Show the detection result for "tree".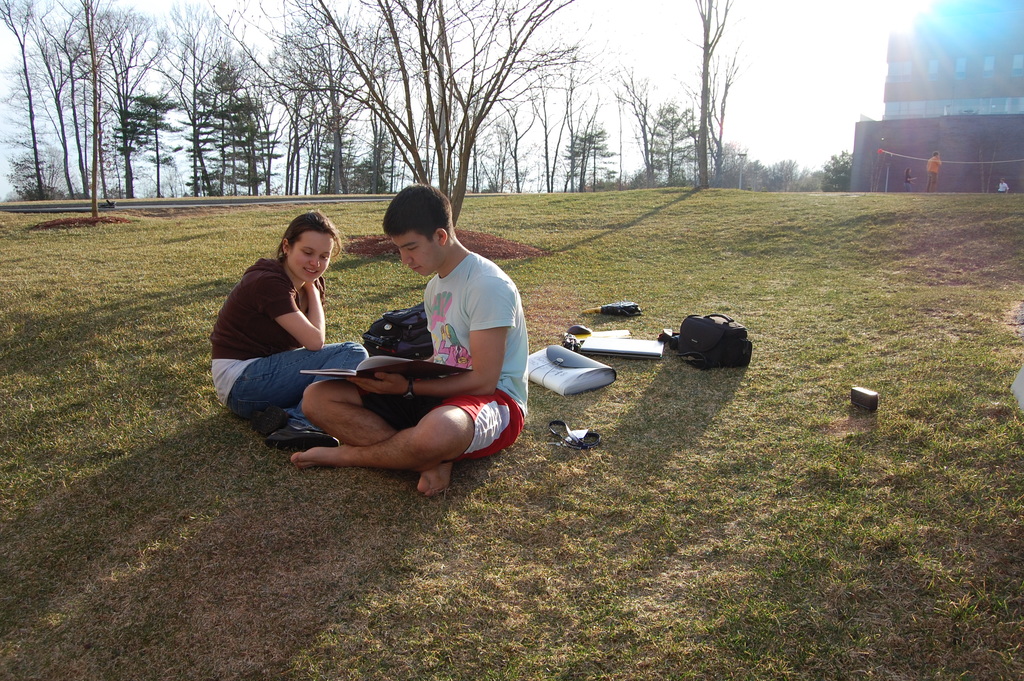
(347,35,404,178).
